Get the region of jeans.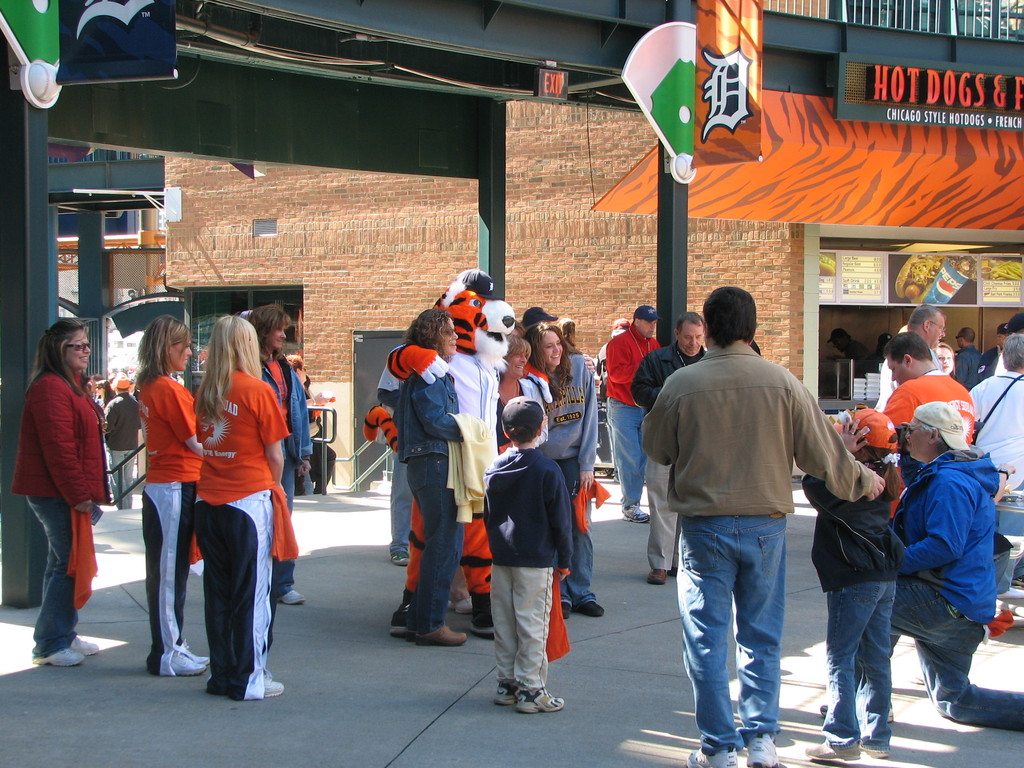
locate(481, 564, 551, 692).
